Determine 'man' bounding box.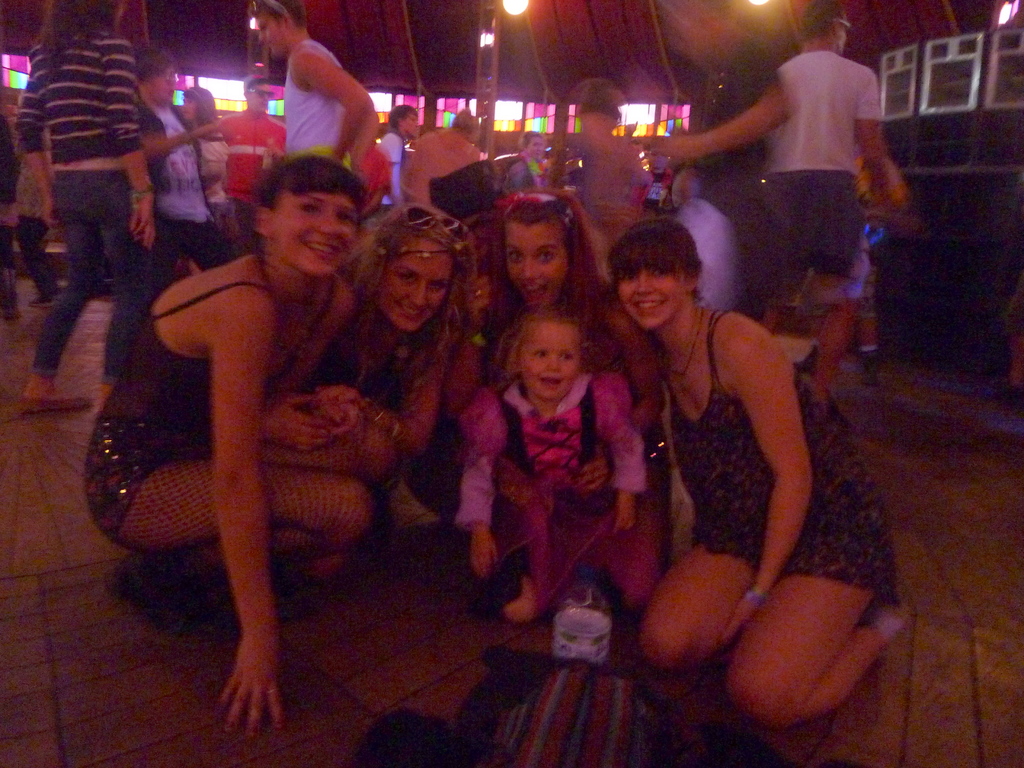
Determined: (x1=406, y1=109, x2=488, y2=230).
